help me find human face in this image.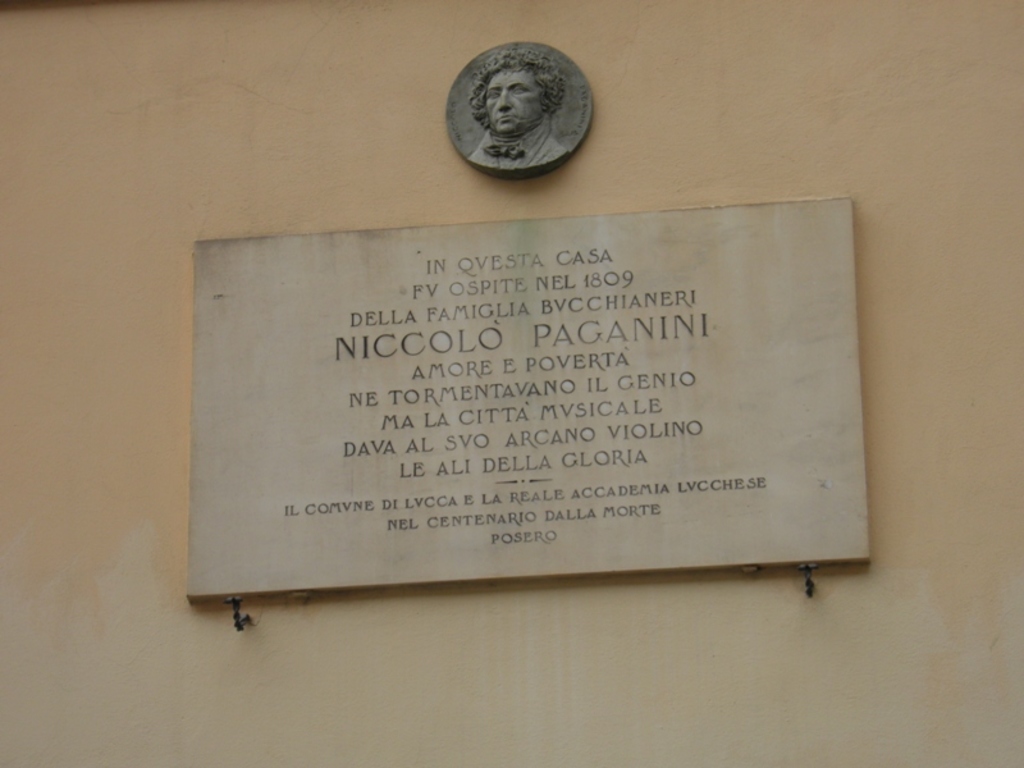
Found it: 489:67:544:136.
